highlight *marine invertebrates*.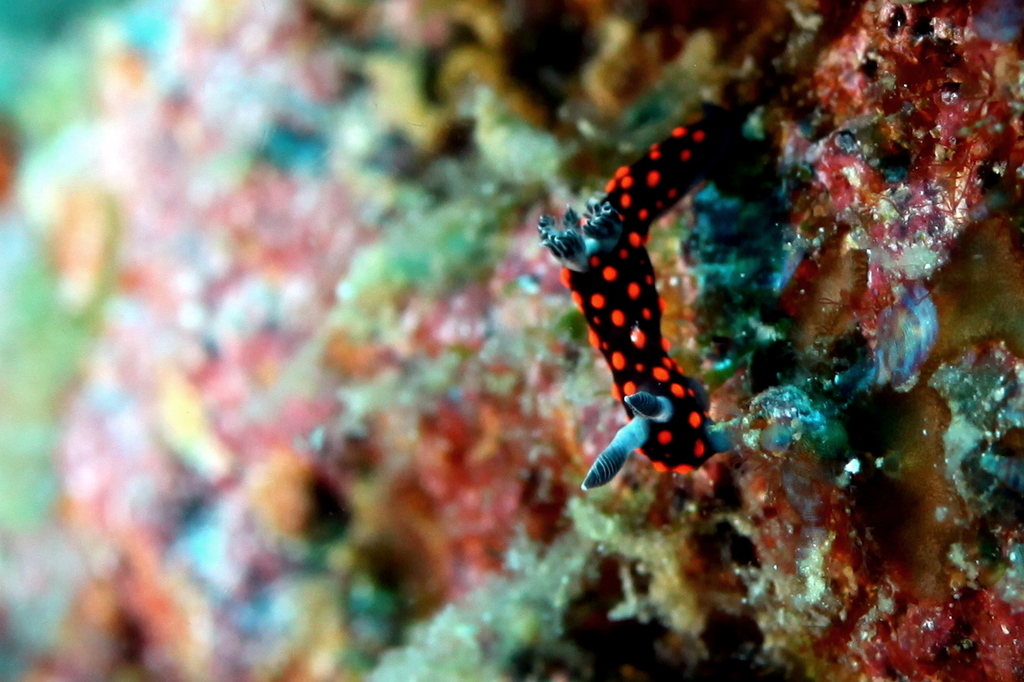
Highlighted region: pyautogui.locateOnScreen(799, 0, 1002, 387).
